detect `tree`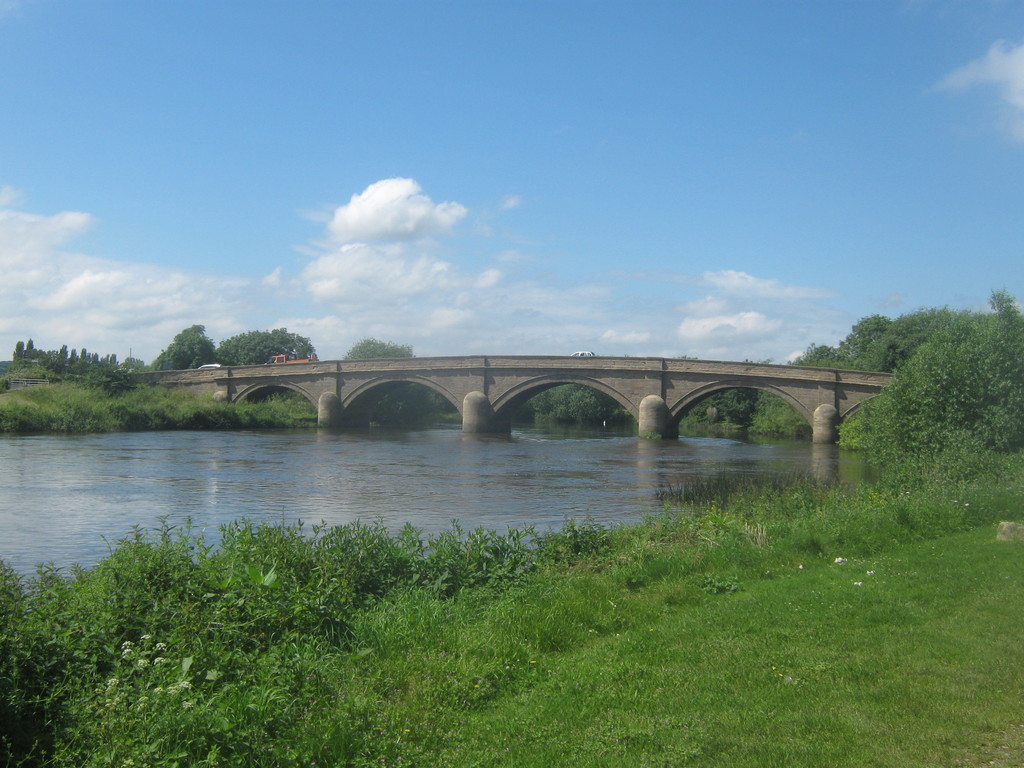
<bbox>506, 383, 632, 428</bbox>
